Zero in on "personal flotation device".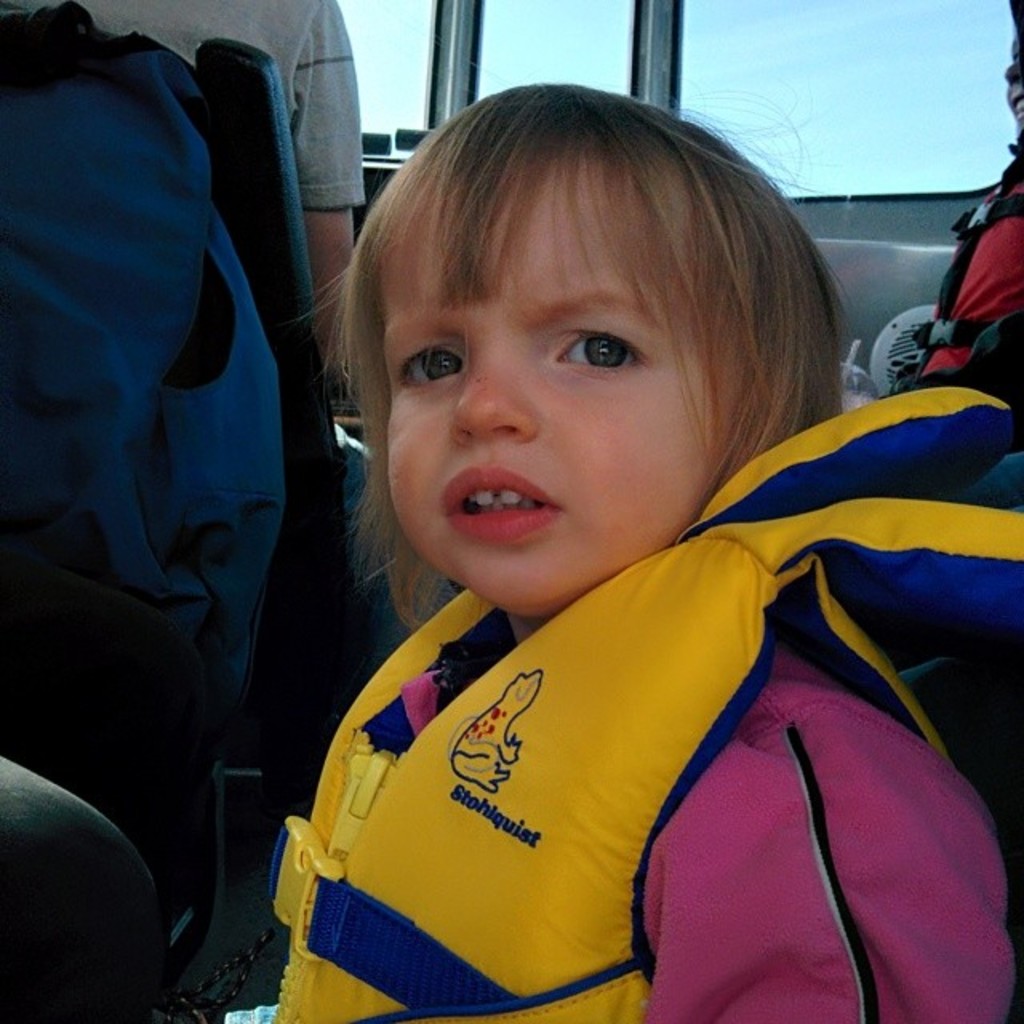
Zeroed in: l=258, t=365, r=1022, b=1022.
